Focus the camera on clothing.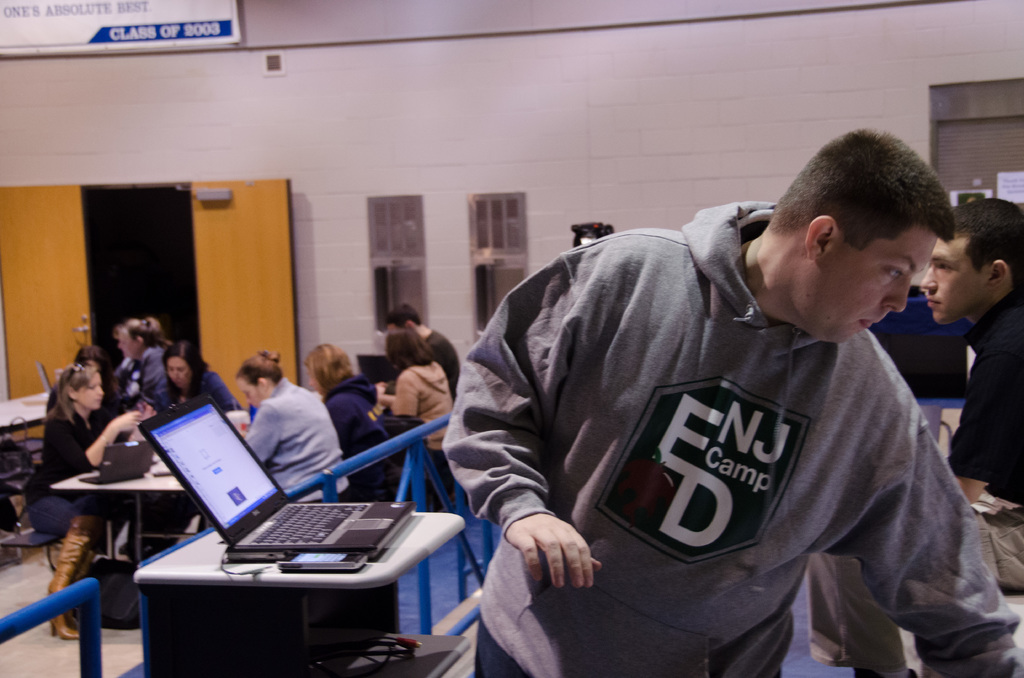
Focus region: <region>151, 344, 242, 423</region>.
